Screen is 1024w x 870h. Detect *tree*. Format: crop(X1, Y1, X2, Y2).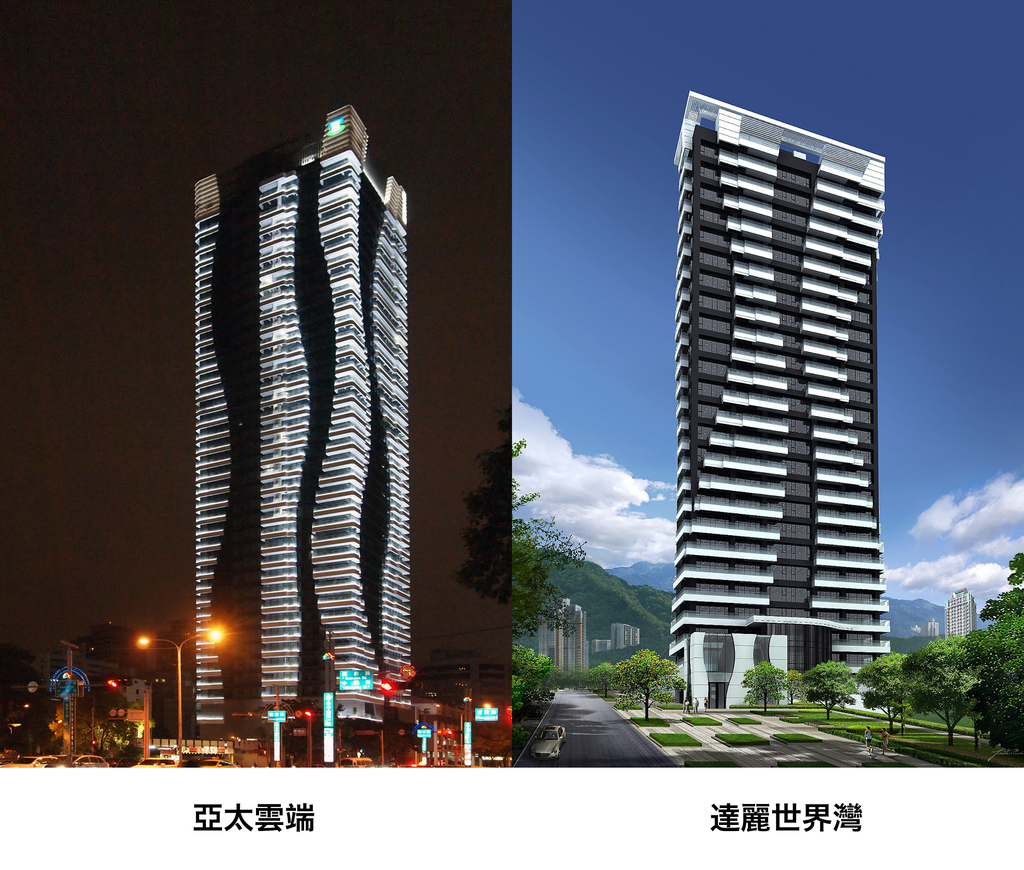
crop(780, 669, 803, 704).
